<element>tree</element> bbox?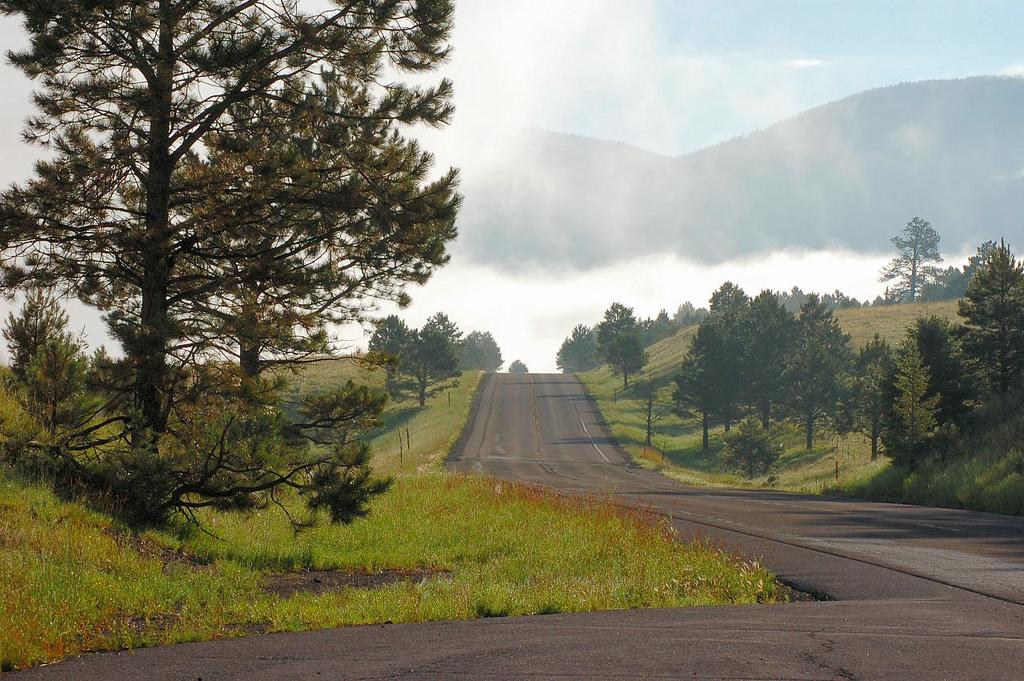
<bbox>65, 92, 465, 404</bbox>
